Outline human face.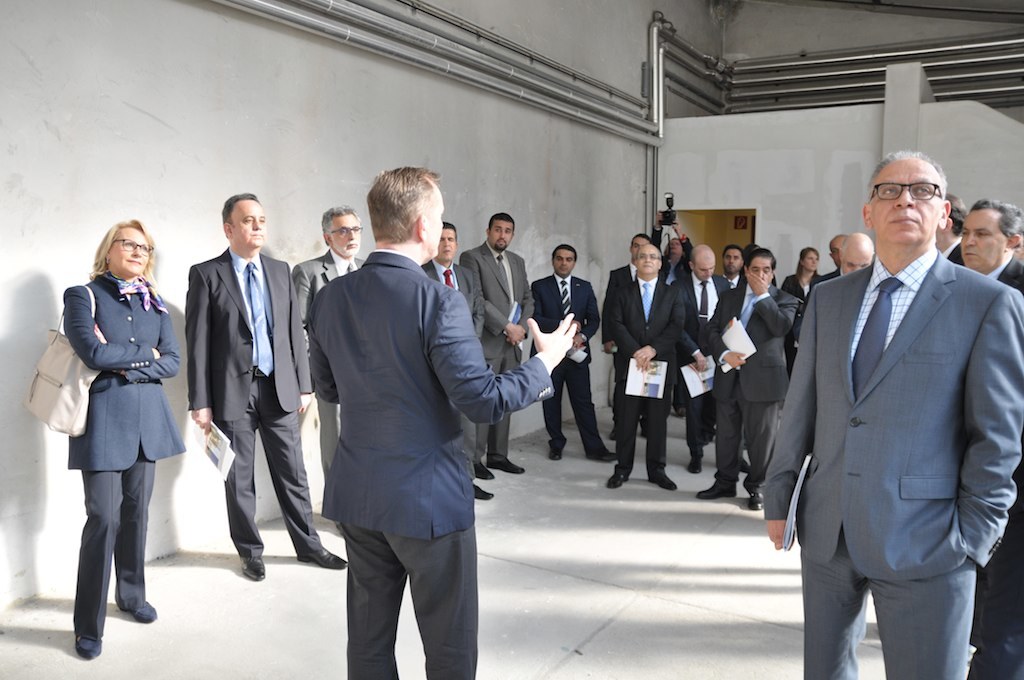
Outline: region(629, 234, 648, 260).
